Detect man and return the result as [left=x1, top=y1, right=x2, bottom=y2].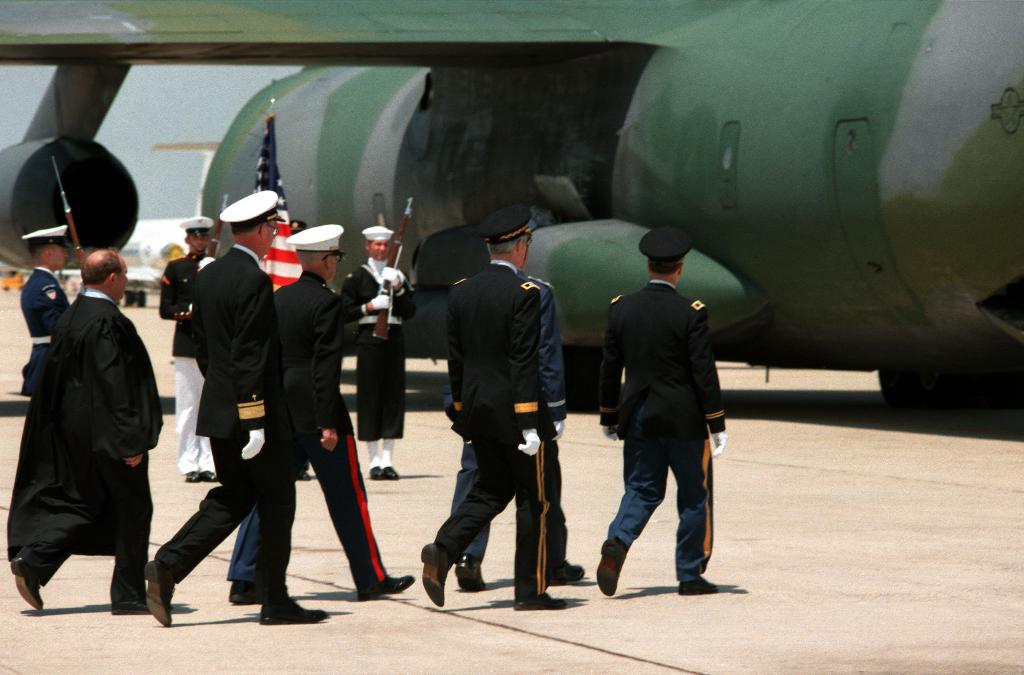
[left=138, top=189, right=341, bottom=633].
